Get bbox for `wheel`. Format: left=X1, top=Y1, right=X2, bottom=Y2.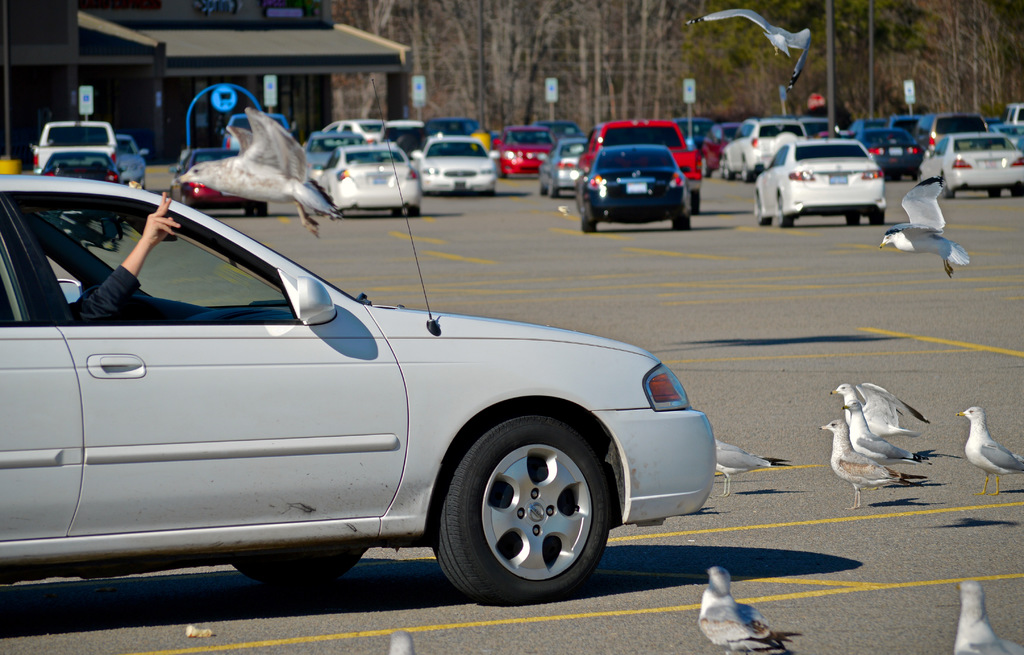
left=778, top=194, right=792, bottom=228.
